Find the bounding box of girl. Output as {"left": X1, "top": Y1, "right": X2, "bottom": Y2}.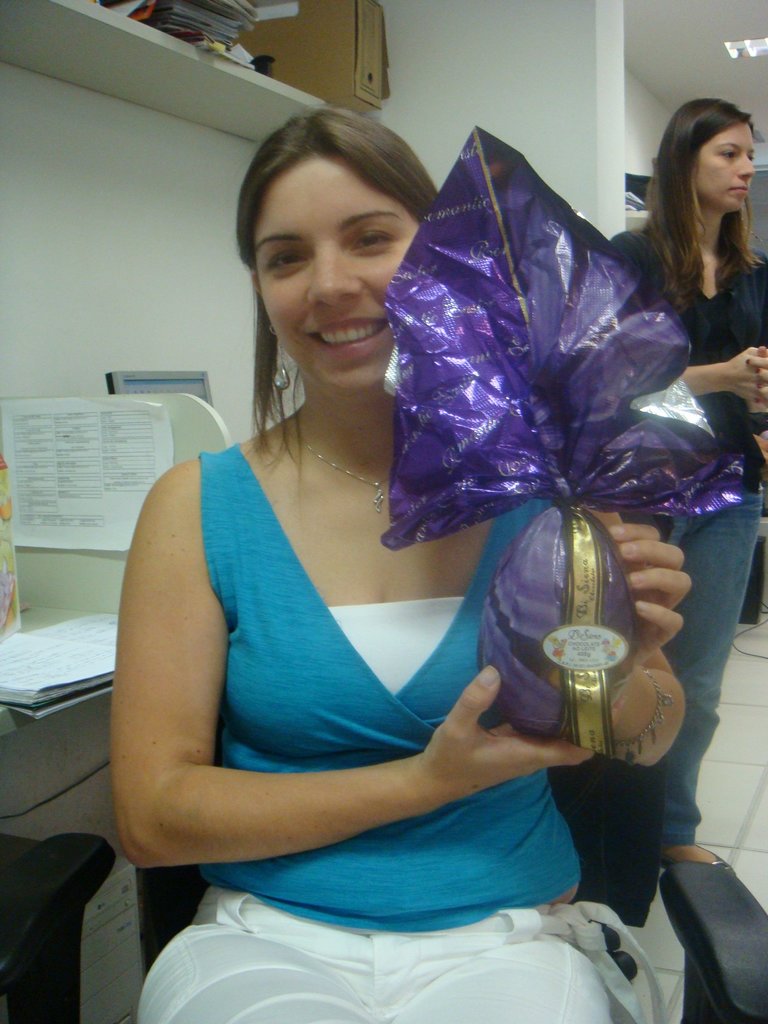
{"left": 108, "top": 97, "right": 698, "bottom": 1023}.
